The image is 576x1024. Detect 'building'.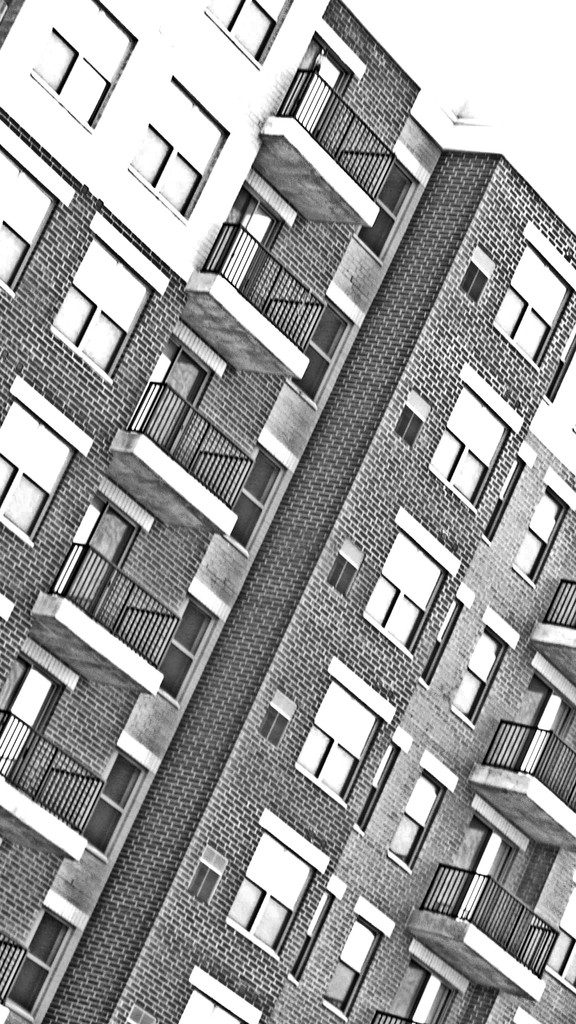
Detection: bbox=(0, 0, 575, 1023).
